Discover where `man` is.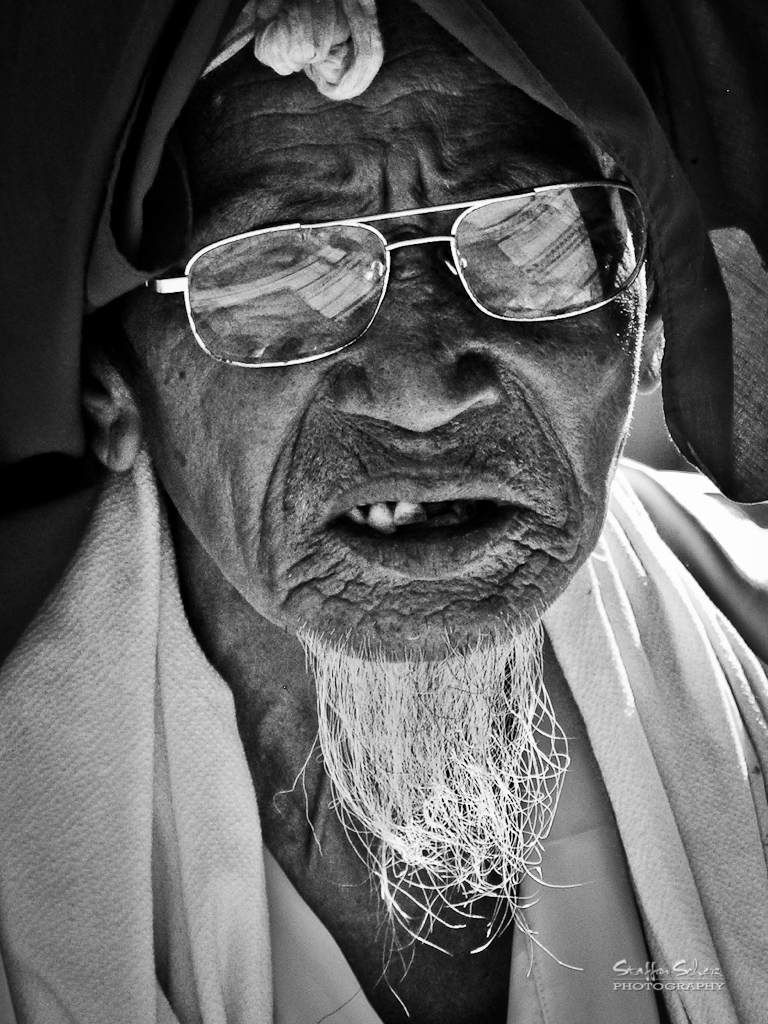
Discovered at bbox=(0, 39, 747, 991).
